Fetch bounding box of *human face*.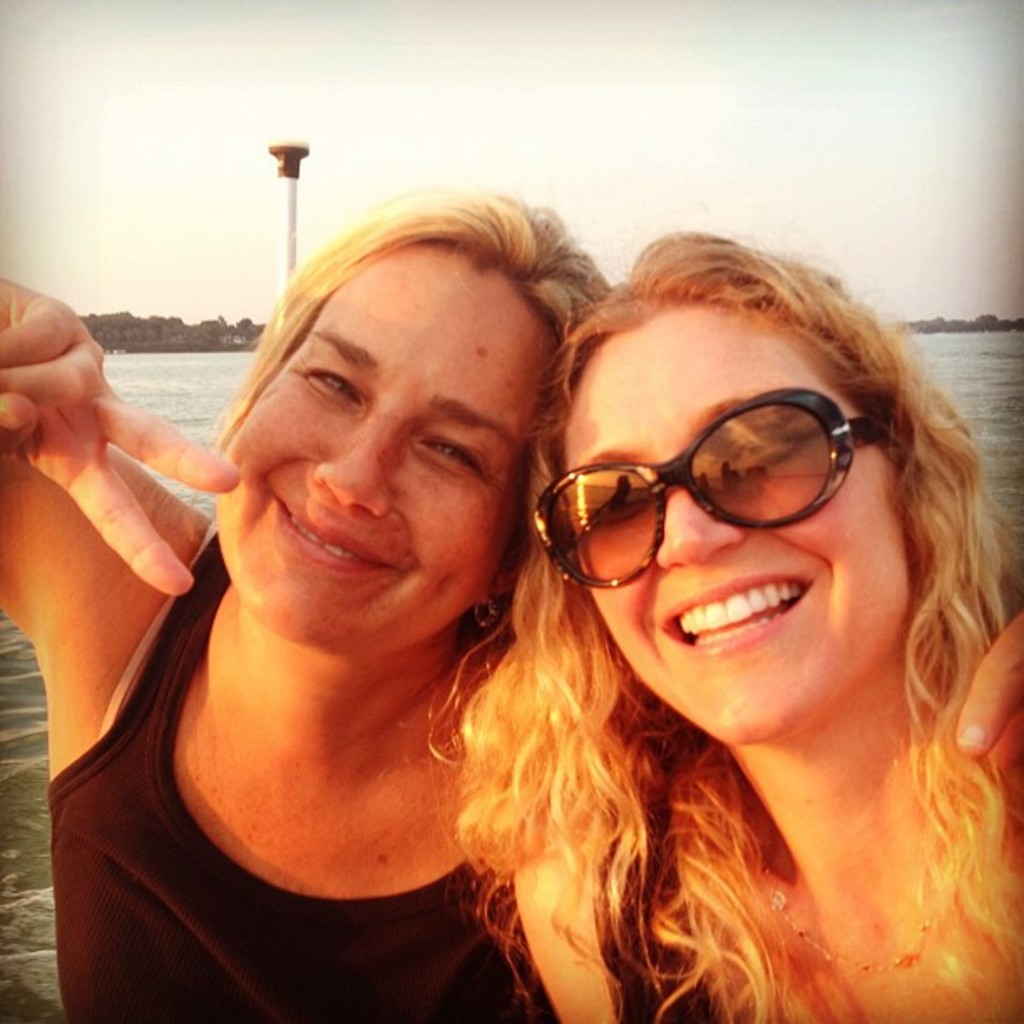
Bbox: rect(559, 310, 915, 743).
